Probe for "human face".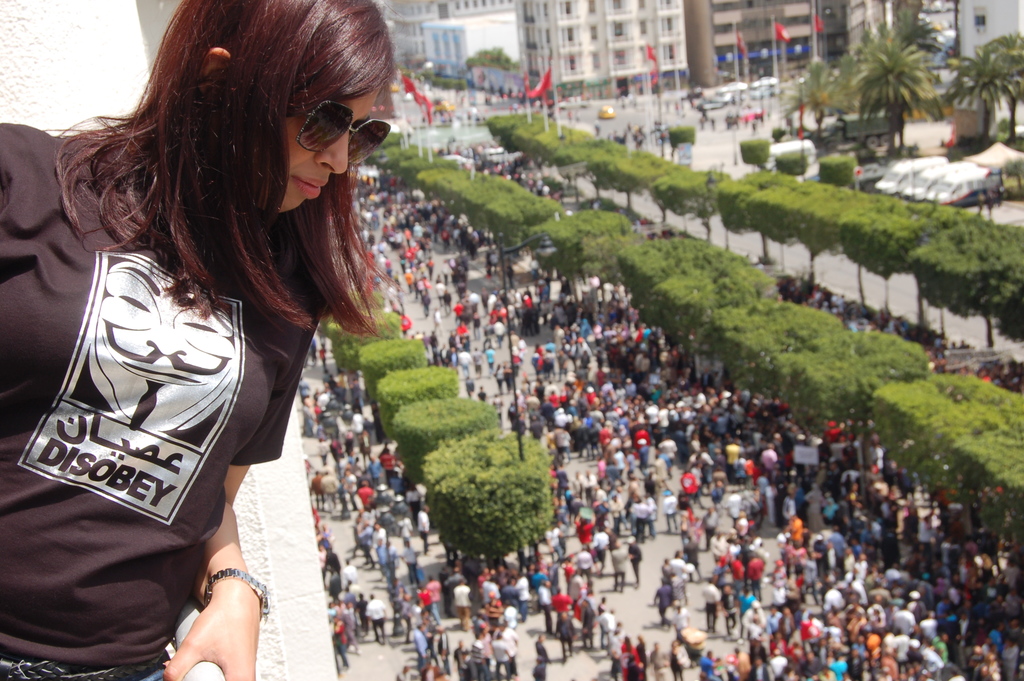
Probe result: {"left": 286, "top": 74, "right": 388, "bottom": 208}.
